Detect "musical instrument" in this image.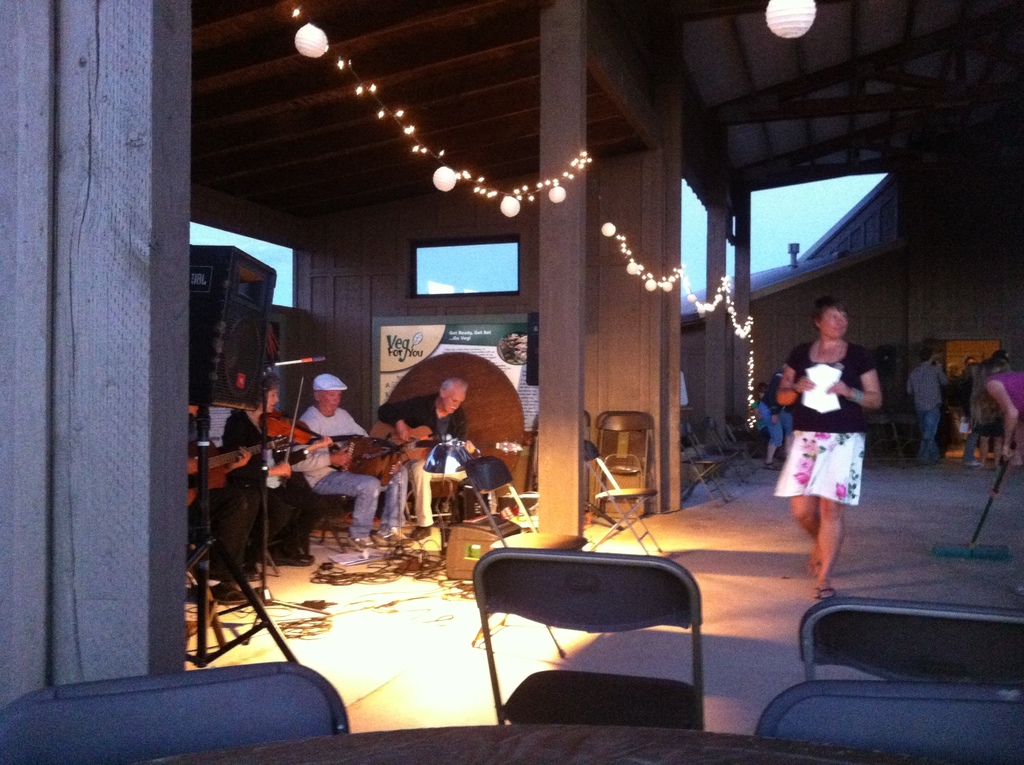
Detection: <box>370,416,484,465</box>.
